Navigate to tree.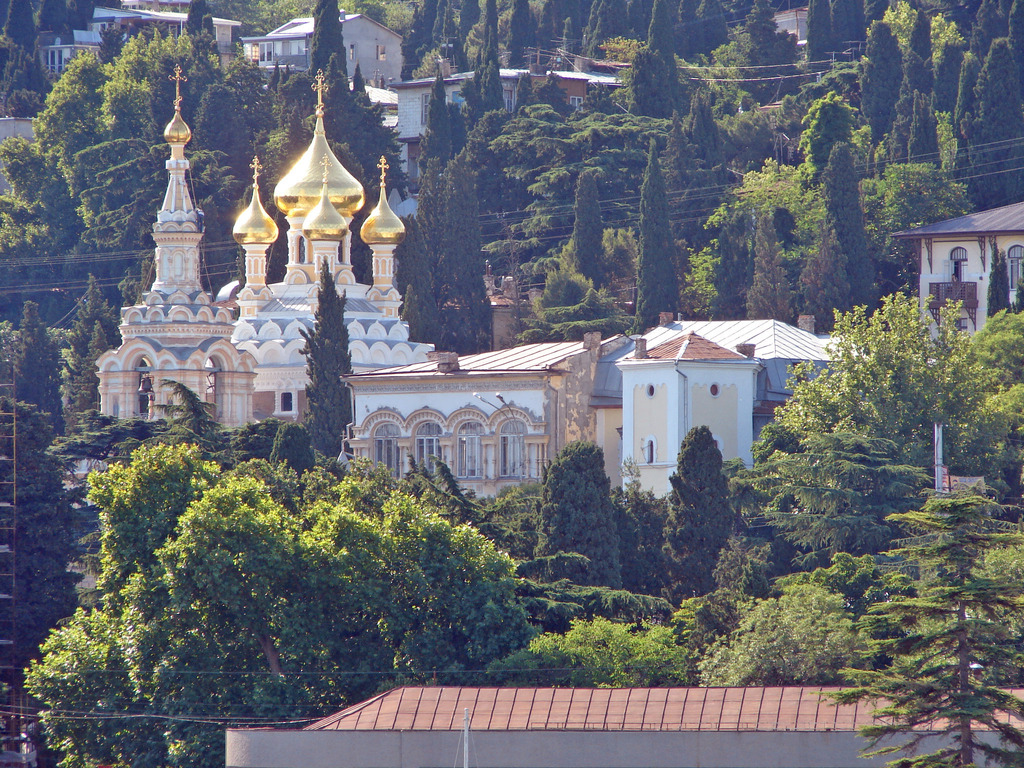
Navigation target: [835, 459, 1016, 734].
